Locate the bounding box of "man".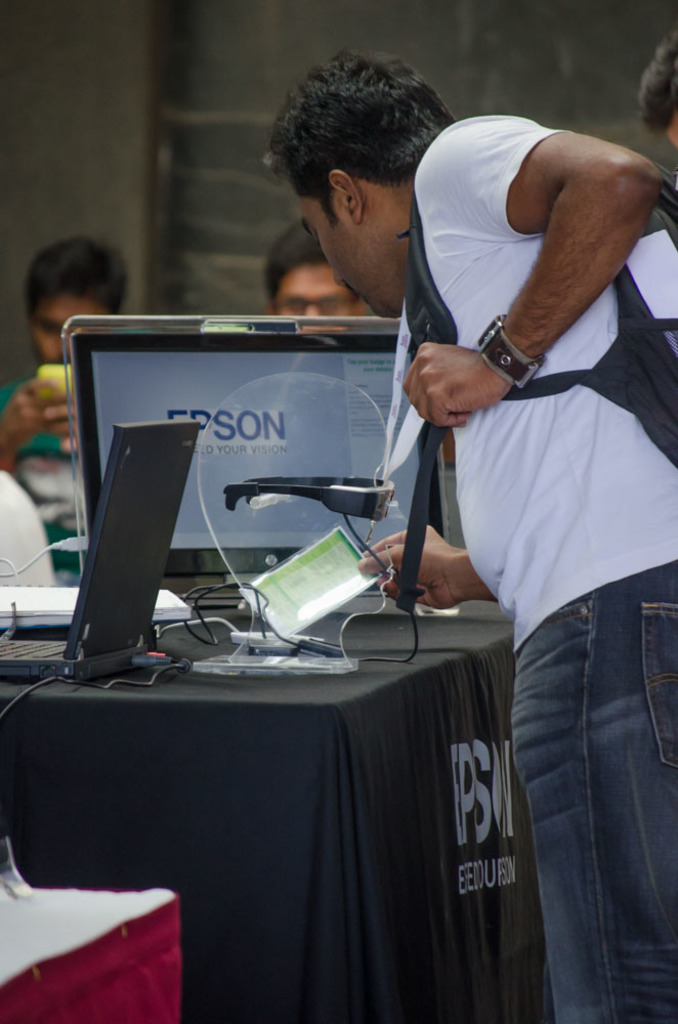
Bounding box: (0, 234, 136, 573).
